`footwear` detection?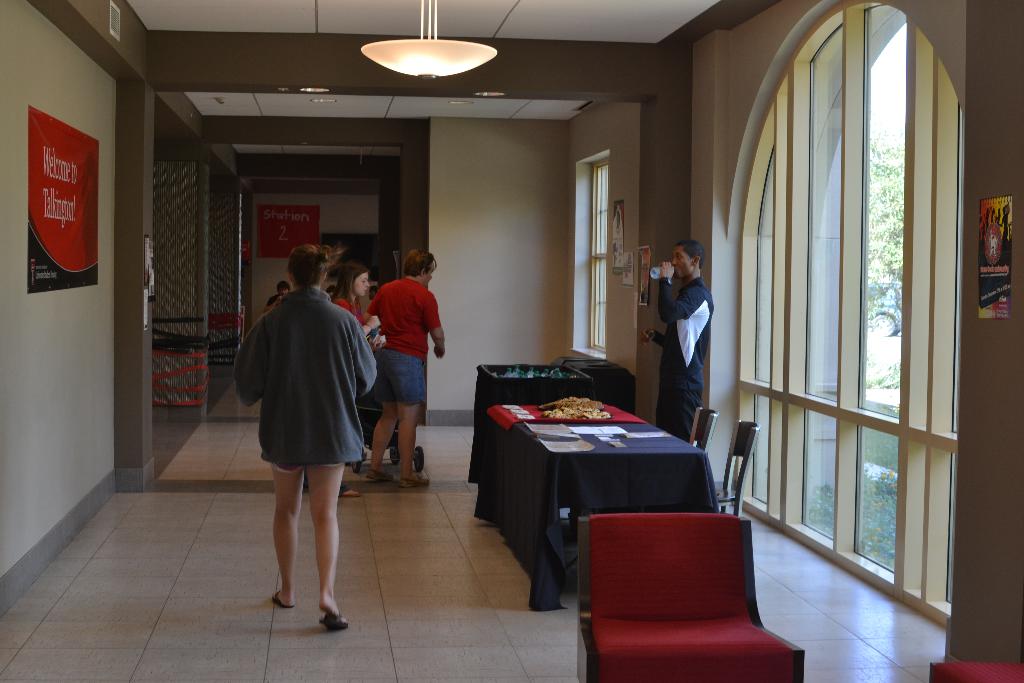
399:471:431:488
